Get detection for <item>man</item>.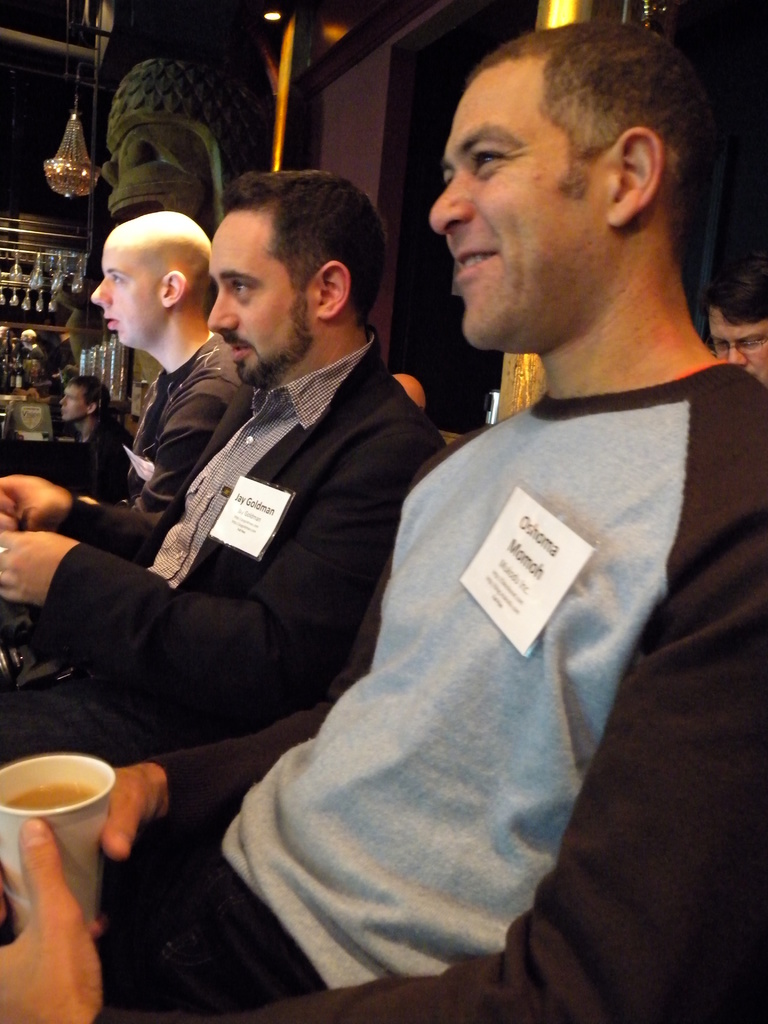
Detection: rect(0, 19, 767, 1023).
